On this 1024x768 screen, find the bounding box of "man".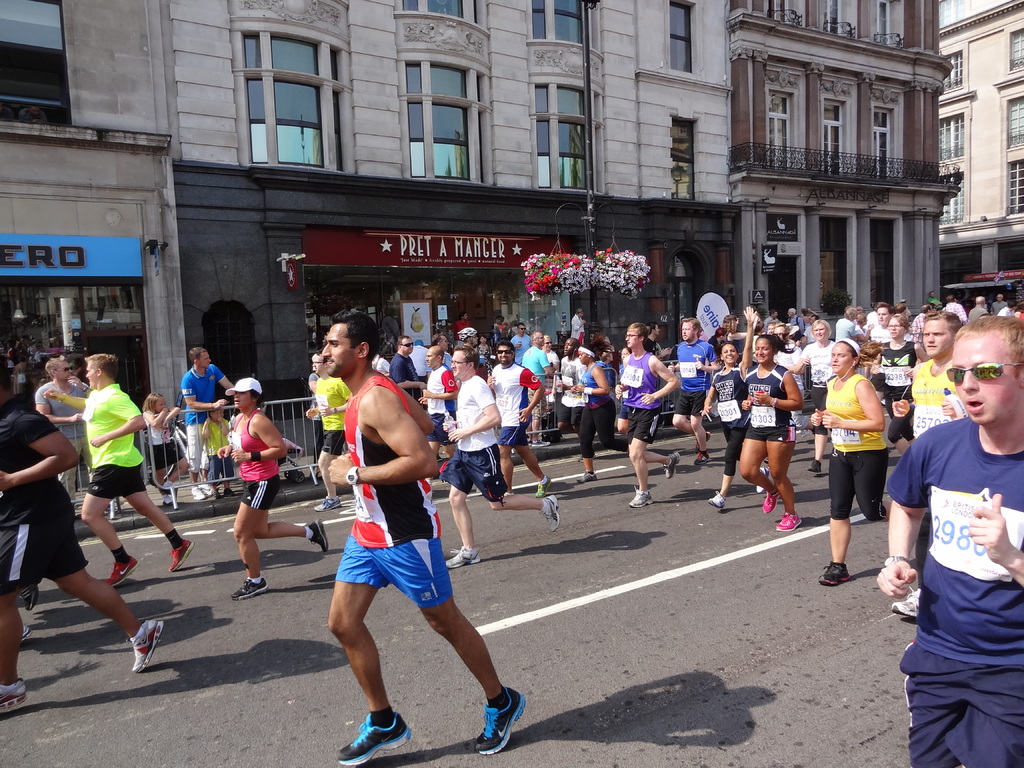
Bounding box: [854, 305, 863, 314].
